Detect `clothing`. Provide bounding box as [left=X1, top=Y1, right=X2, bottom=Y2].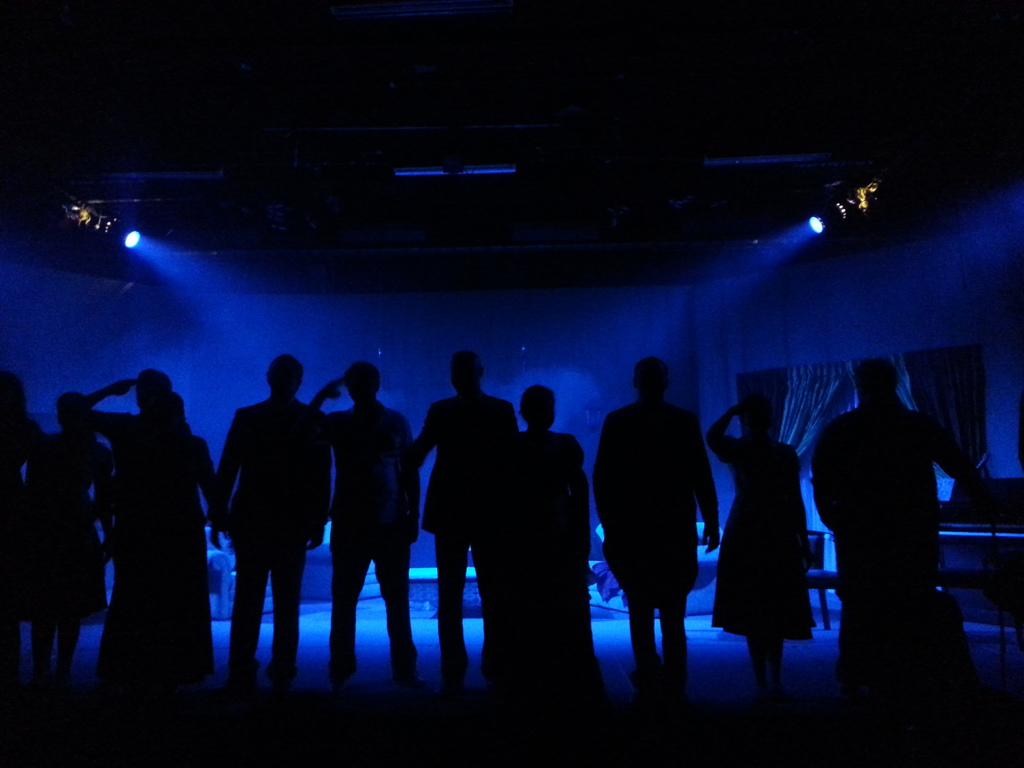
[left=594, top=406, right=716, bottom=675].
